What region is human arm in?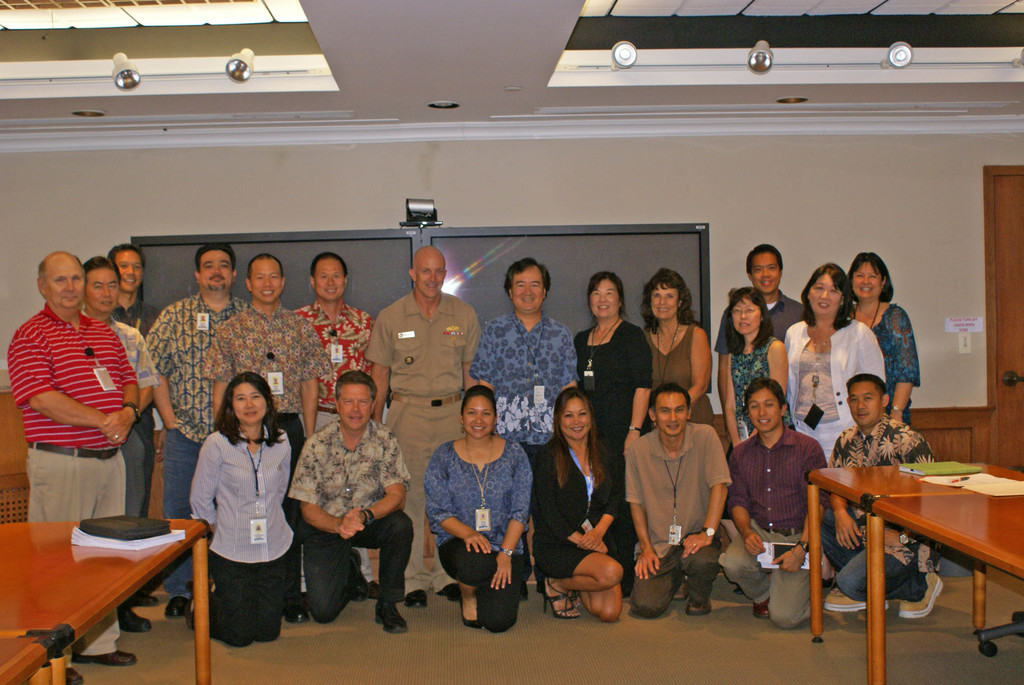
x1=770 y1=442 x2=829 y2=579.
